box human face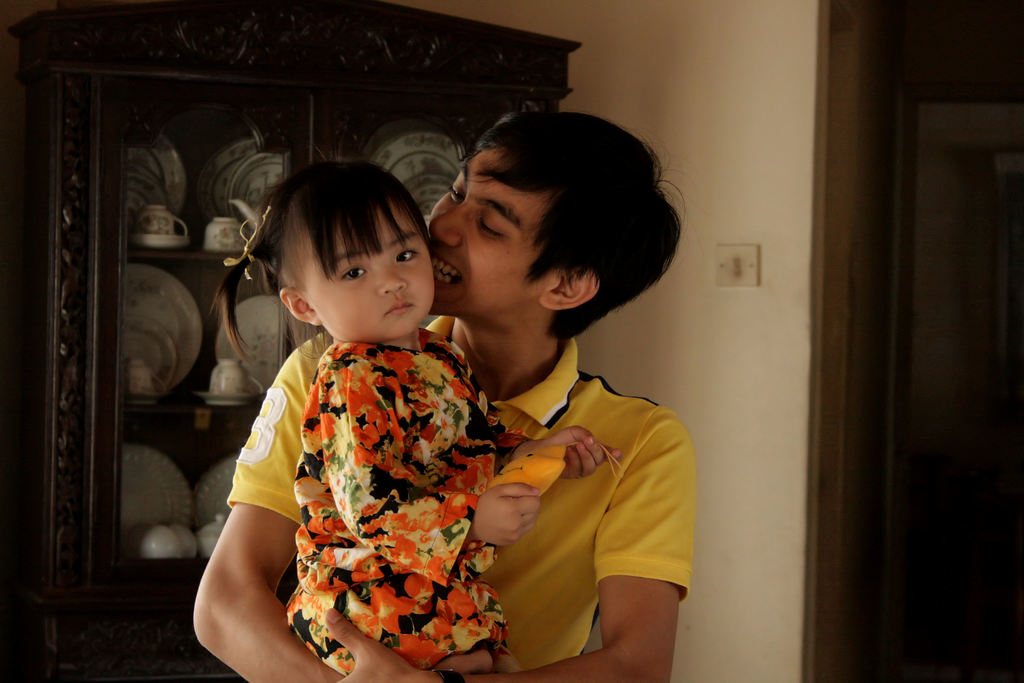
429/155/536/317
